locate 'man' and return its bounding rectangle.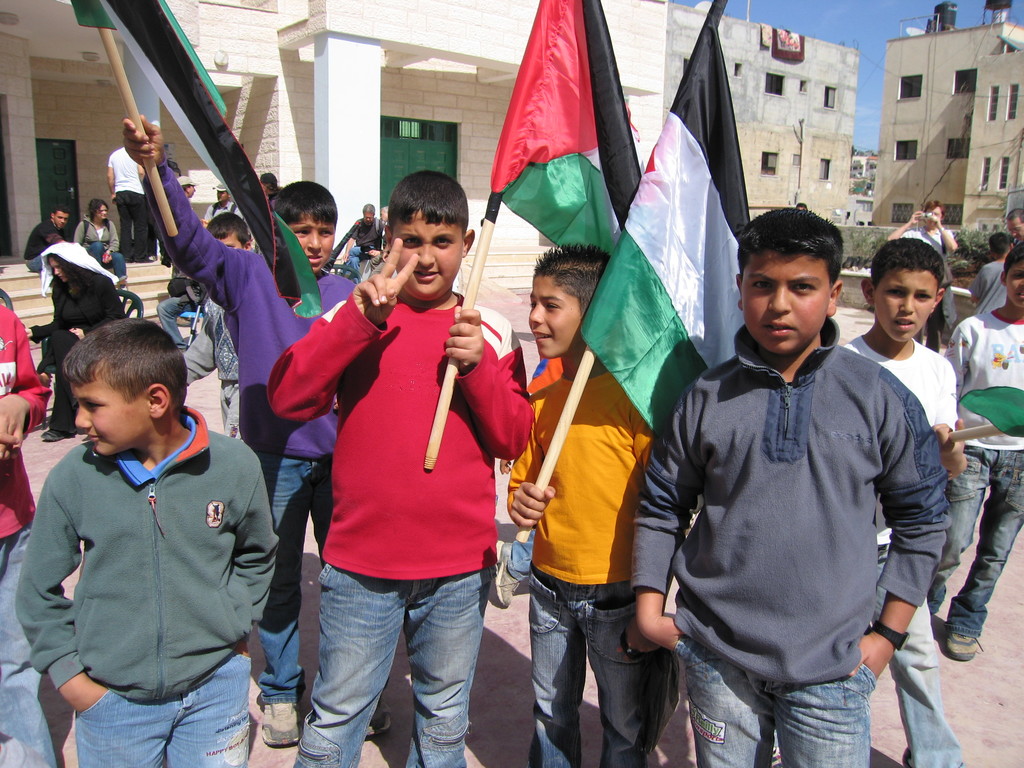
locate(892, 199, 955, 356).
